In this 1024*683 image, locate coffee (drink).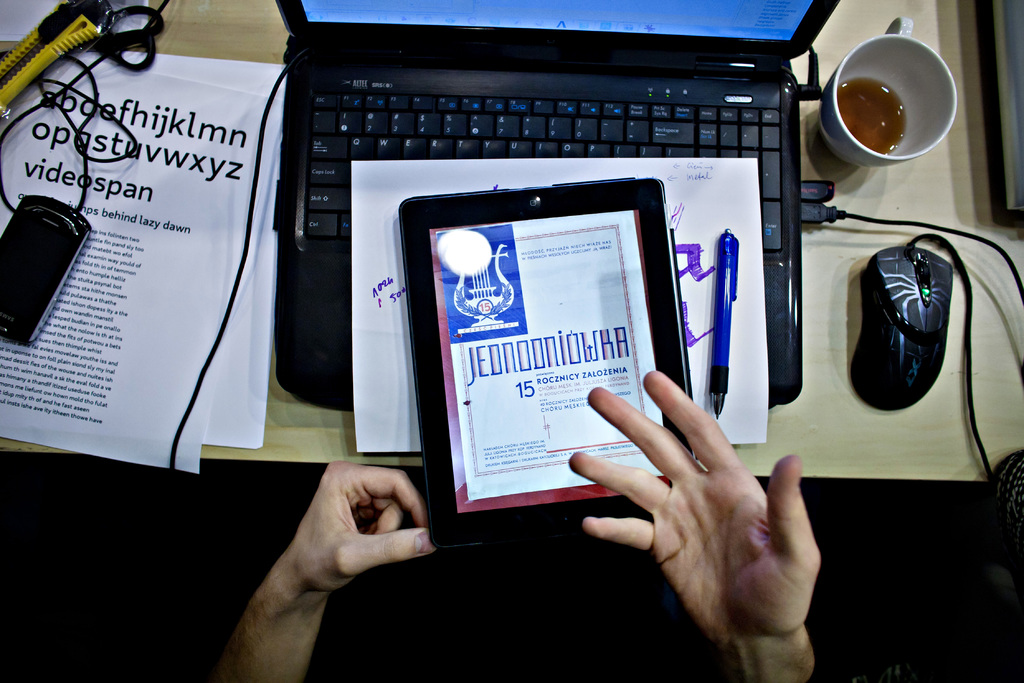
Bounding box: 839/79/906/155.
